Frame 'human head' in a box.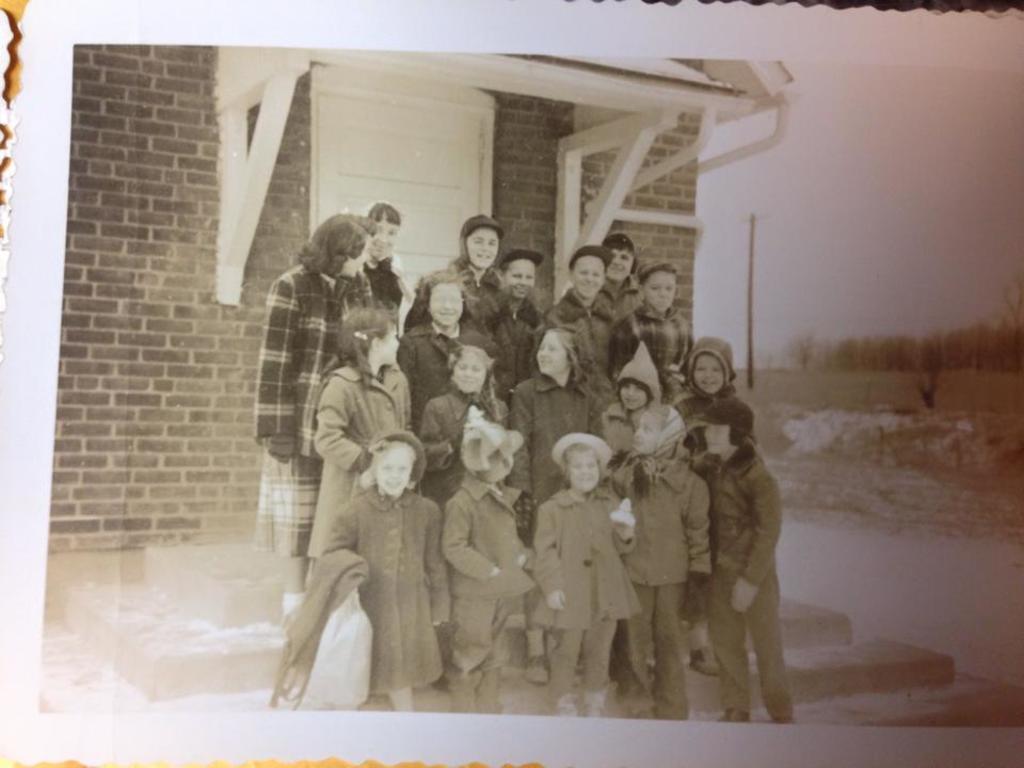
534,325,586,374.
